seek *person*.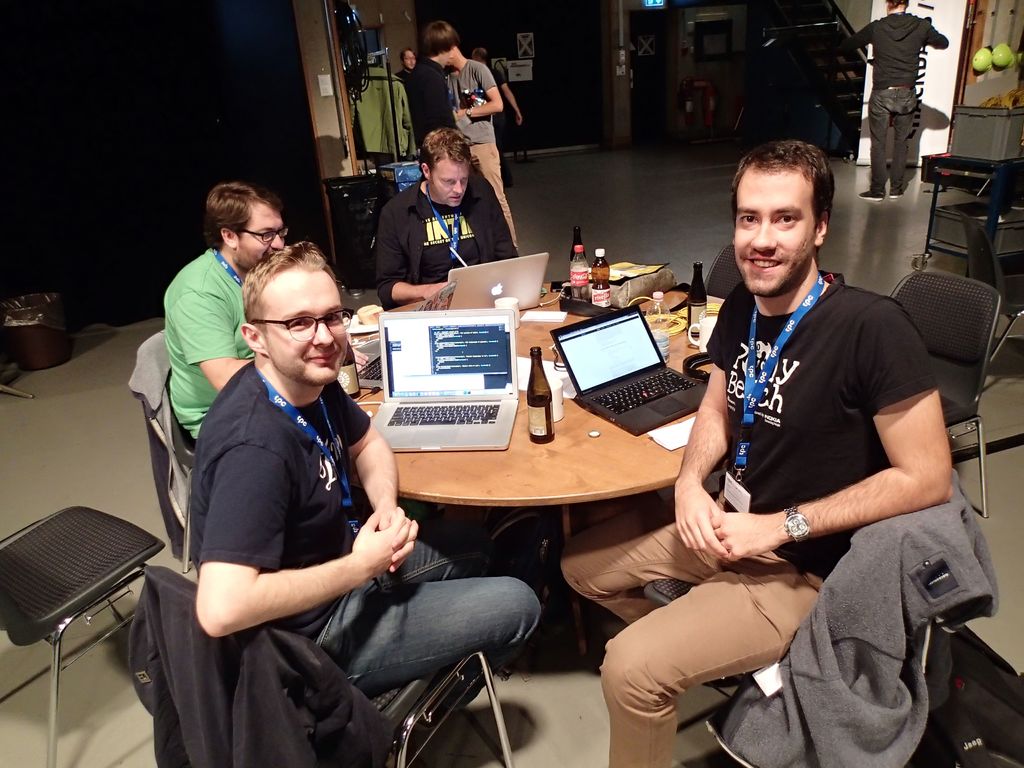
[left=399, top=18, right=520, bottom=265].
